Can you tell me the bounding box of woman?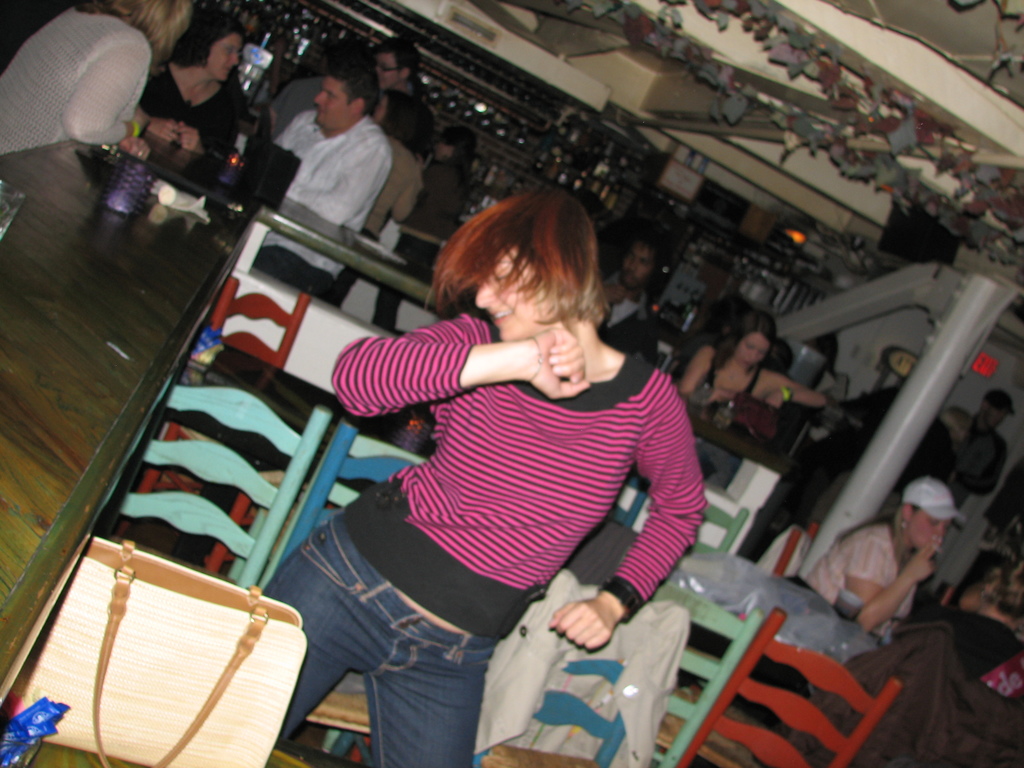
x1=798, y1=472, x2=964, y2=643.
